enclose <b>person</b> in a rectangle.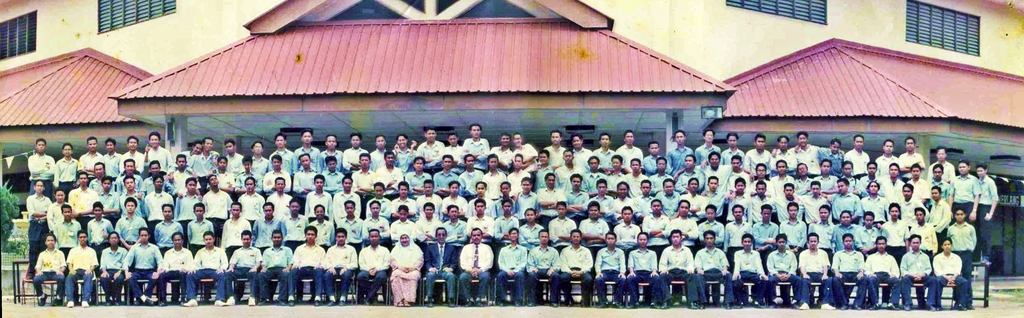
bbox=(142, 134, 170, 171).
